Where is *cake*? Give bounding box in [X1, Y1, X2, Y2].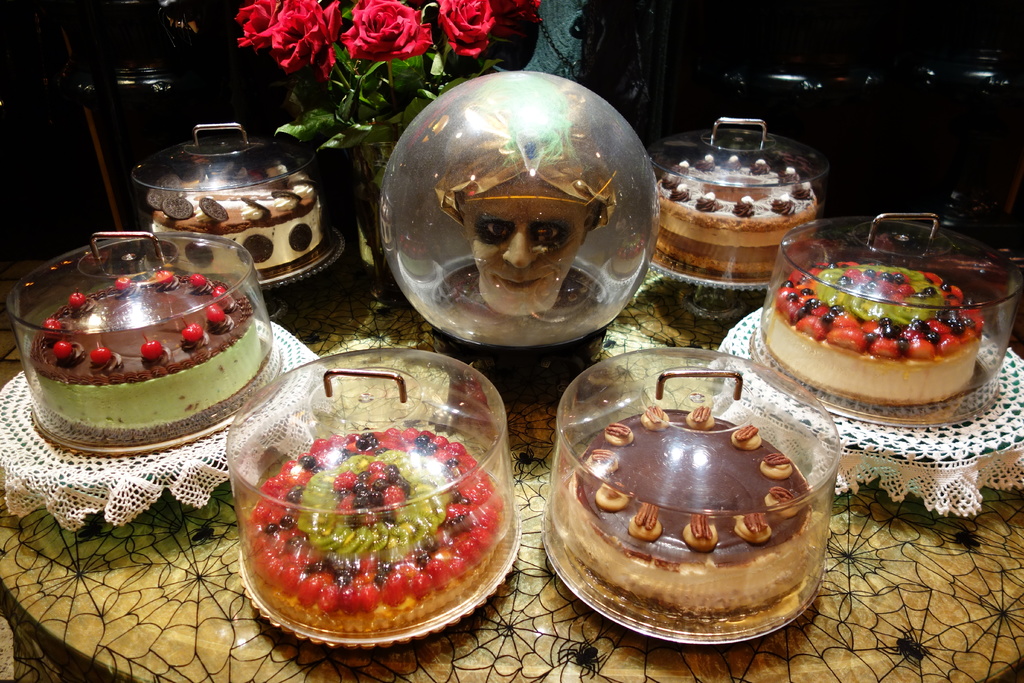
[545, 404, 821, 630].
